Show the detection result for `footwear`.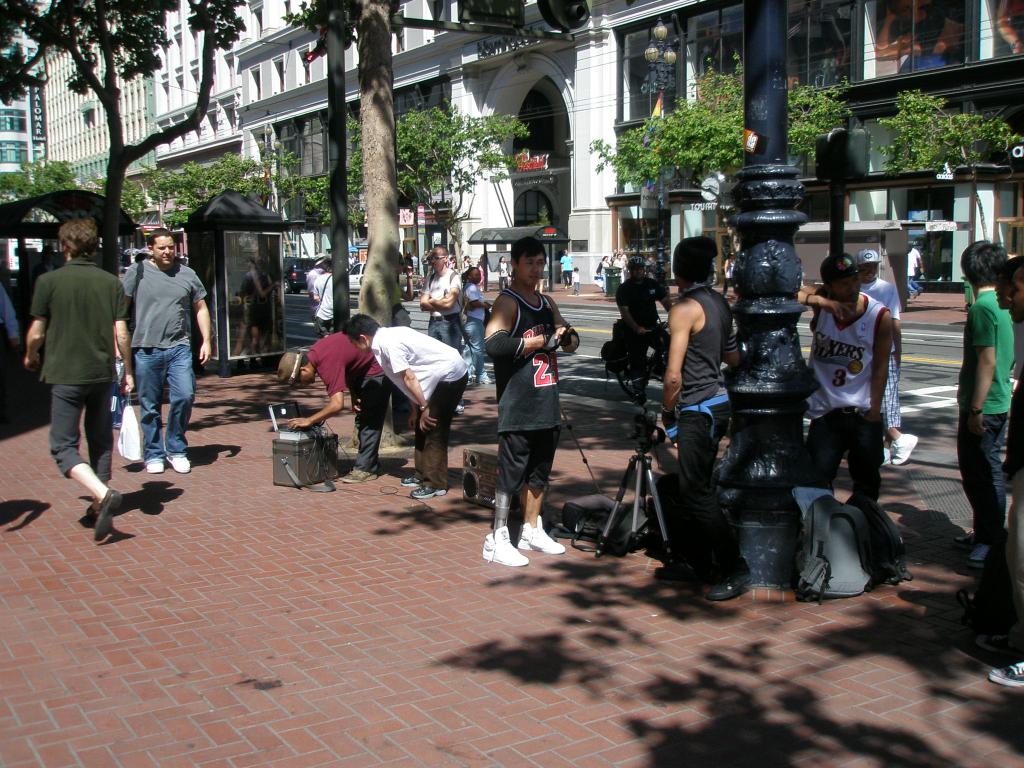
(x1=708, y1=572, x2=755, y2=602).
